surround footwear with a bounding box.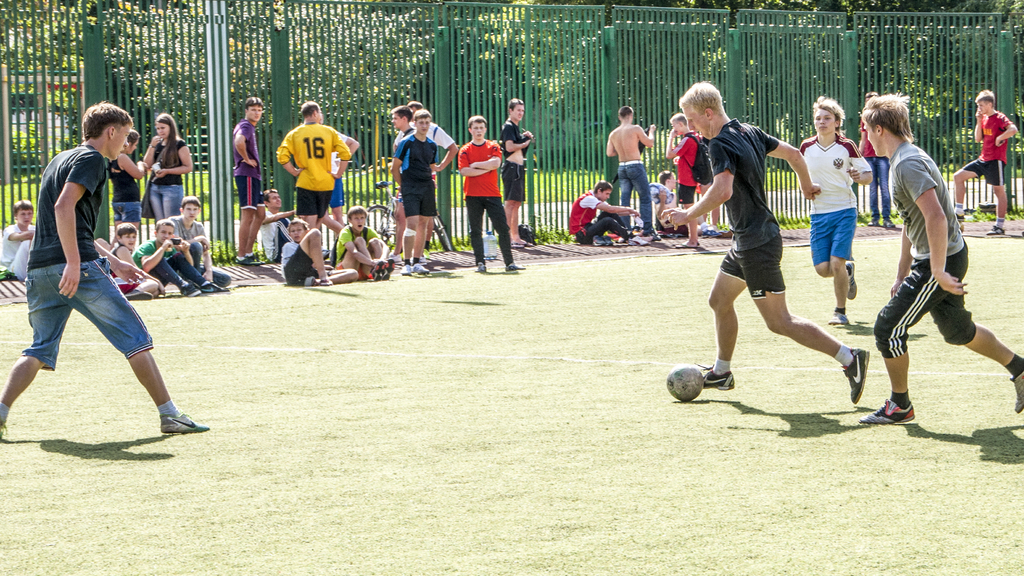
bbox=(372, 260, 384, 282).
